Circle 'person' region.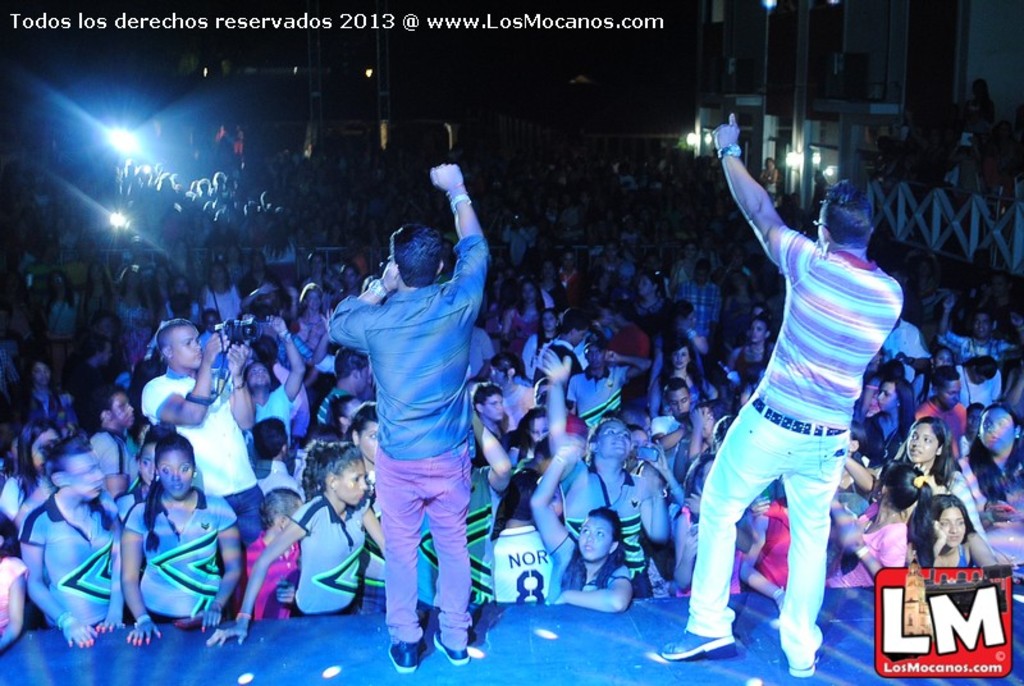
Region: select_region(329, 163, 489, 673).
